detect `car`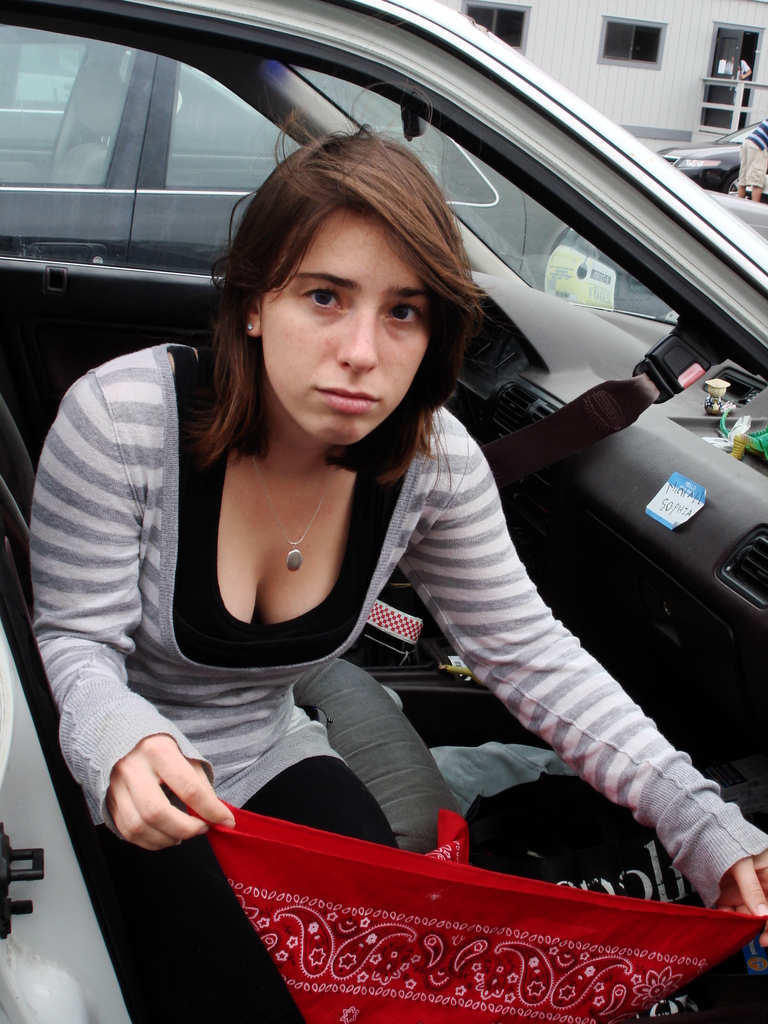
<bbox>0, 0, 767, 1023</bbox>
